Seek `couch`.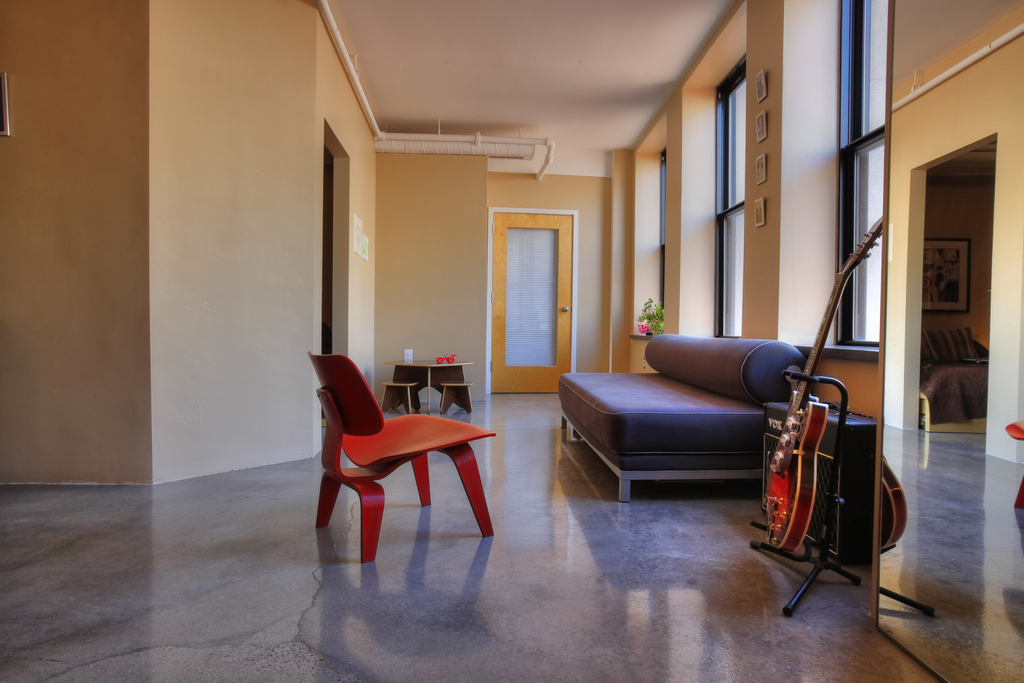
bbox(580, 300, 852, 516).
